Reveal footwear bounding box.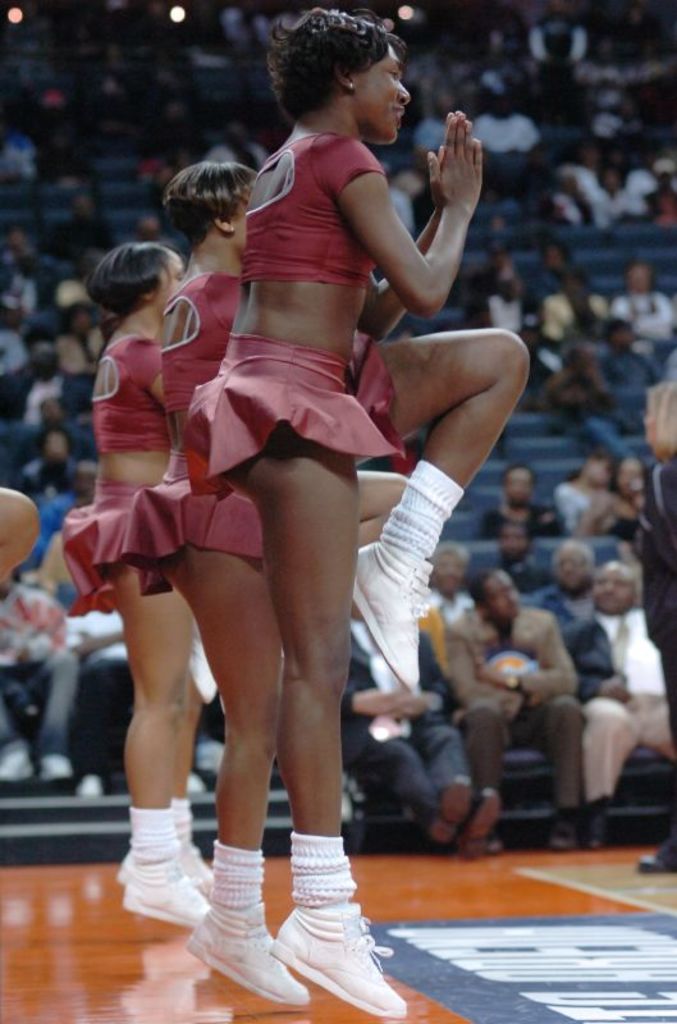
Revealed: bbox=(450, 786, 499, 852).
